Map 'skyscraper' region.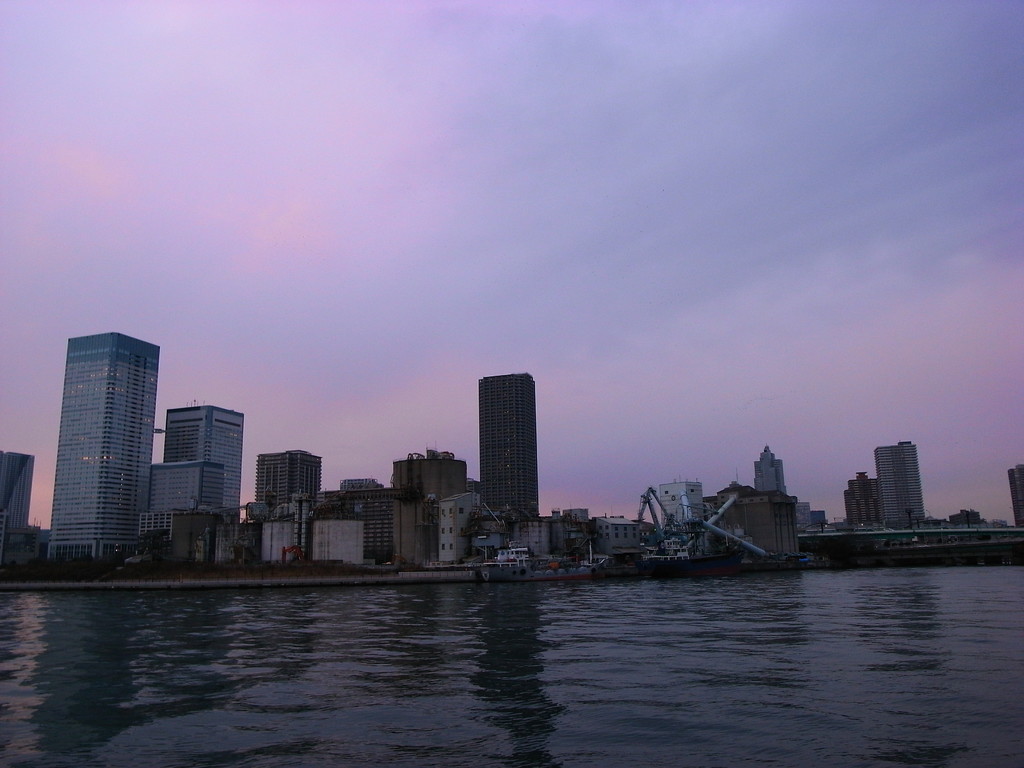
Mapped to [x1=668, y1=478, x2=708, y2=534].
